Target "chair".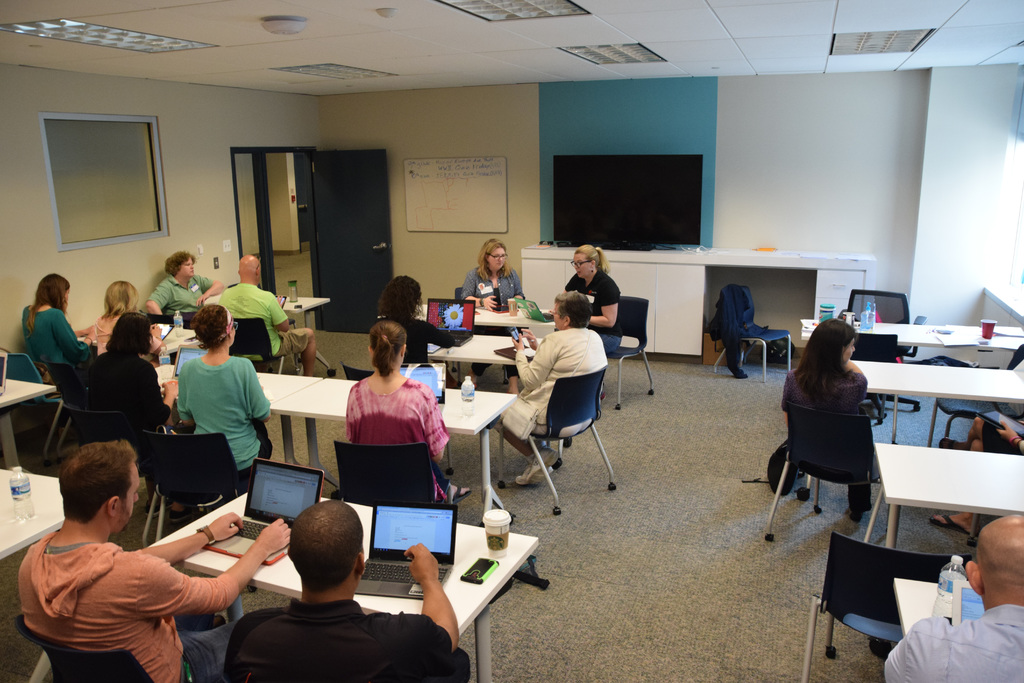
Target region: bbox=[922, 341, 1023, 451].
